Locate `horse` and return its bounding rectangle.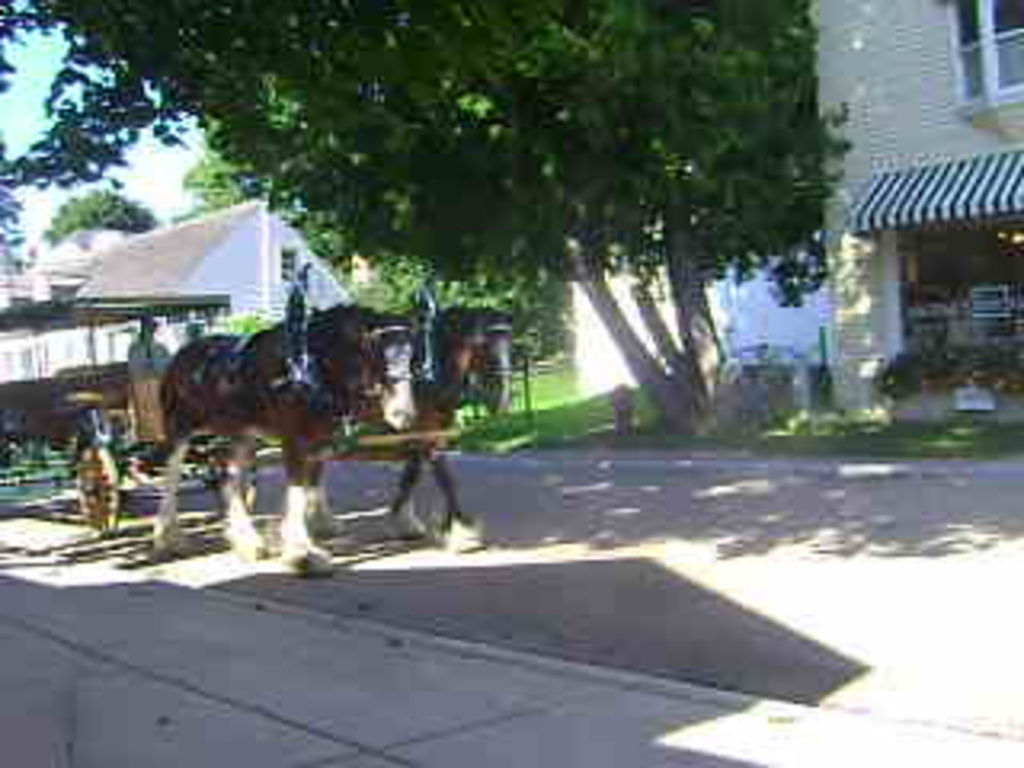
region(346, 298, 515, 550).
